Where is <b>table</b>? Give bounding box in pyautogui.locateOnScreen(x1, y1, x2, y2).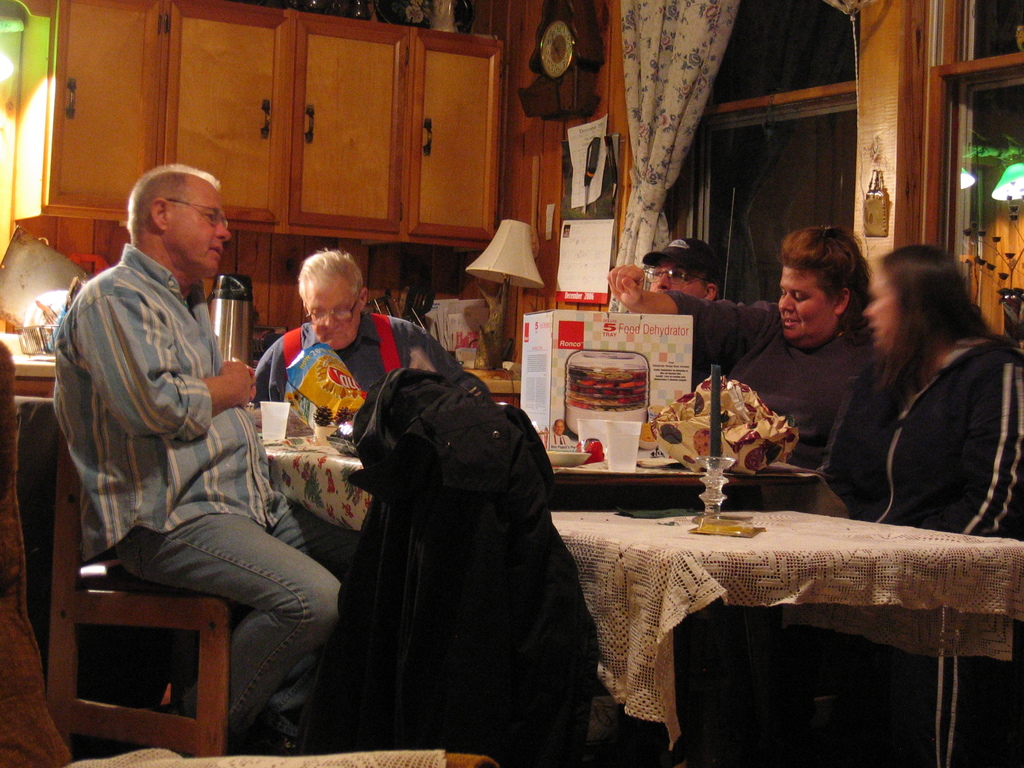
pyautogui.locateOnScreen(534, 454, 1023, 760).
